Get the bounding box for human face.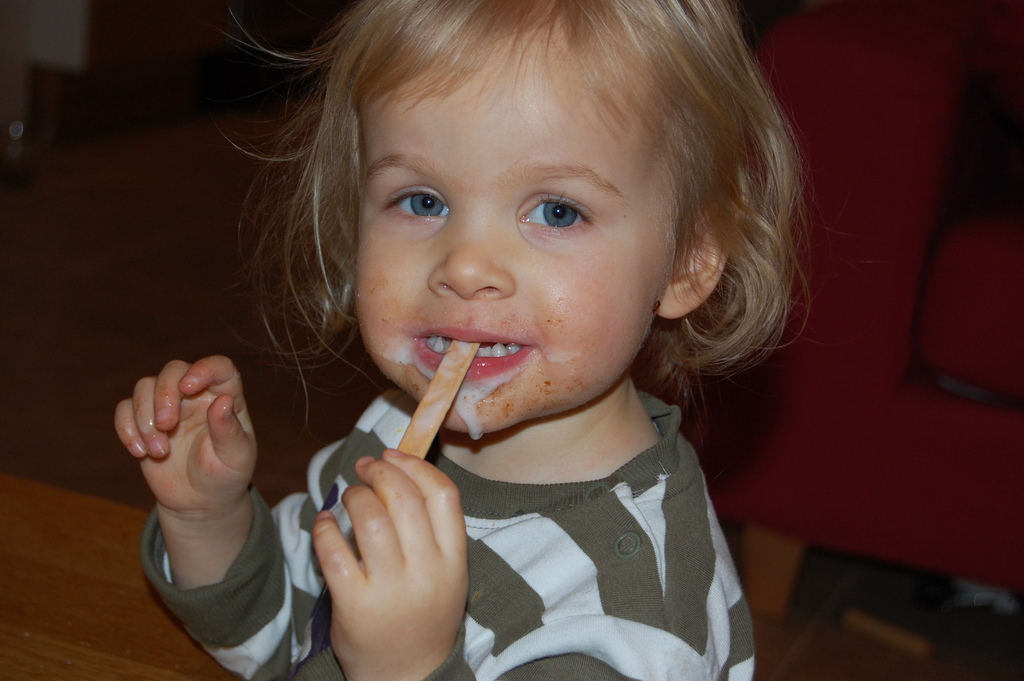
bbox=(355, 24, 673, 437).
